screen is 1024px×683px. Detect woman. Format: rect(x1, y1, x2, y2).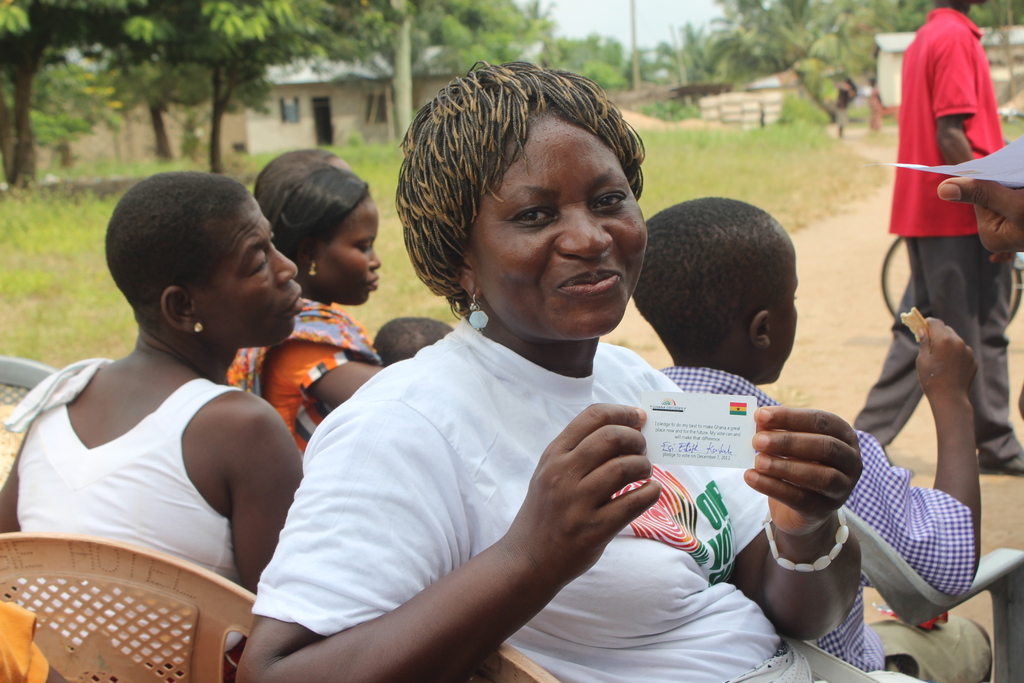
rect(241, 158, 398, 432).
